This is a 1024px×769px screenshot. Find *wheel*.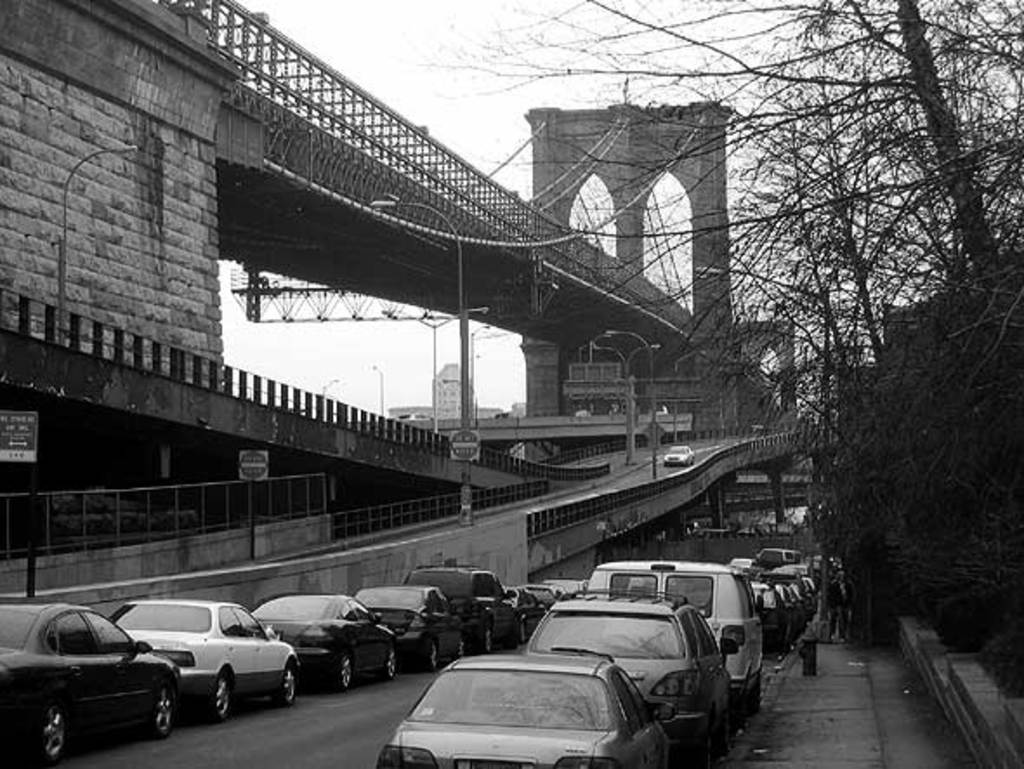
Bounding box: l=338, t=654, r=356, b=689.
